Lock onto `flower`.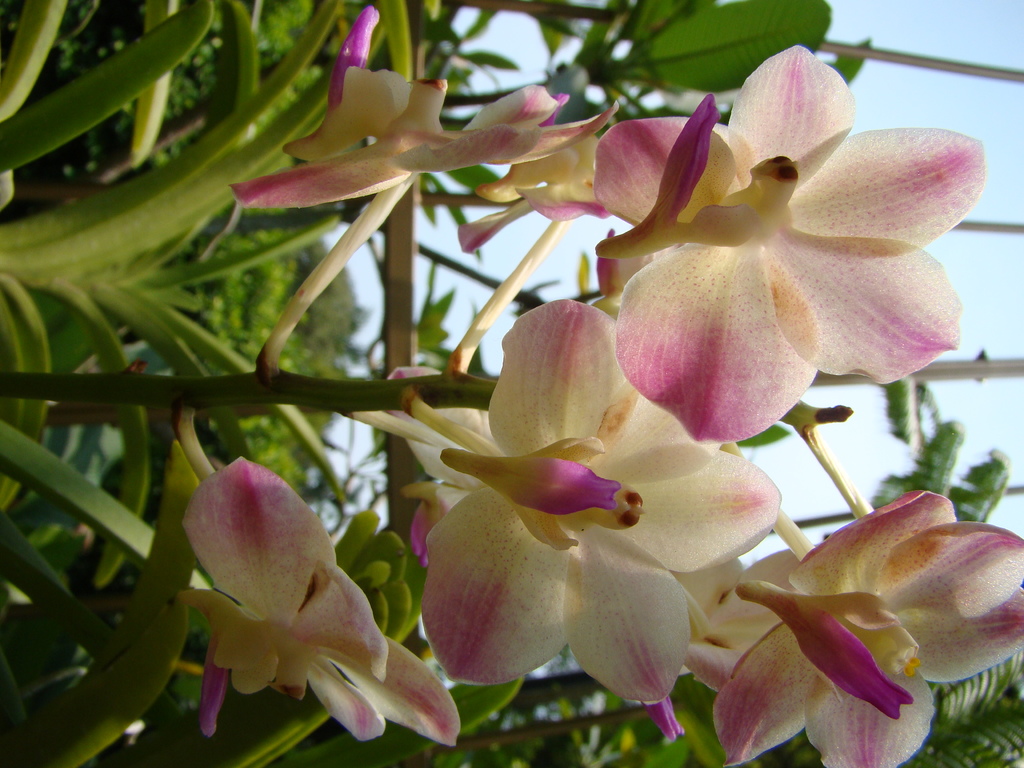
Locked: 225 3 620 232.
